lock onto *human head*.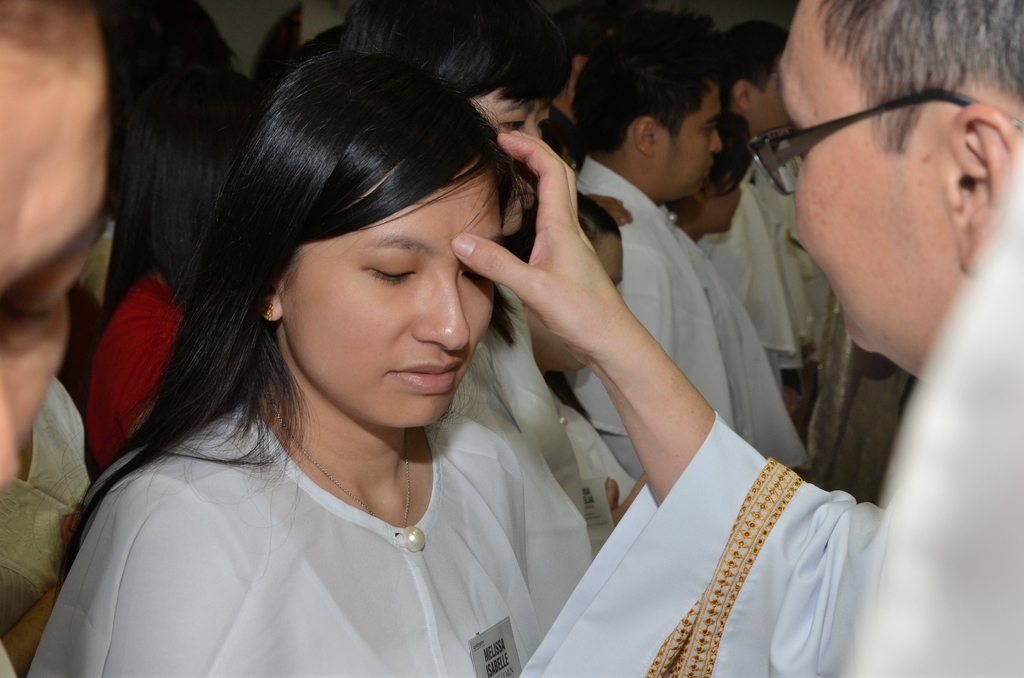
Locked: Rect(748, 0, 1023, 380).
